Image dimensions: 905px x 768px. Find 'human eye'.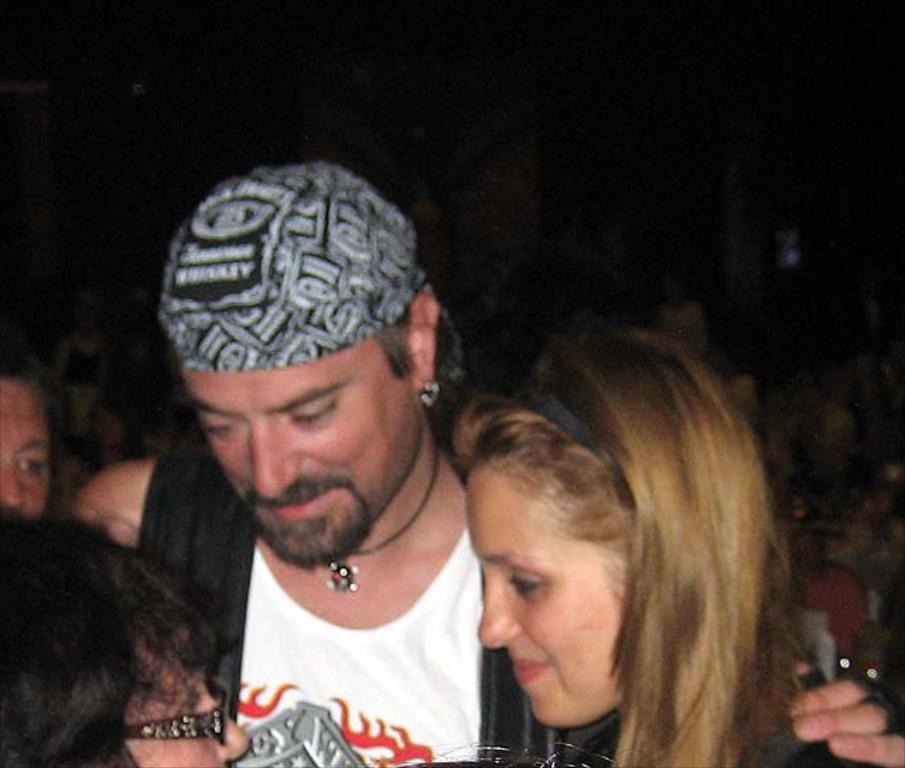
bbox=(287, 393, 344, 429).
